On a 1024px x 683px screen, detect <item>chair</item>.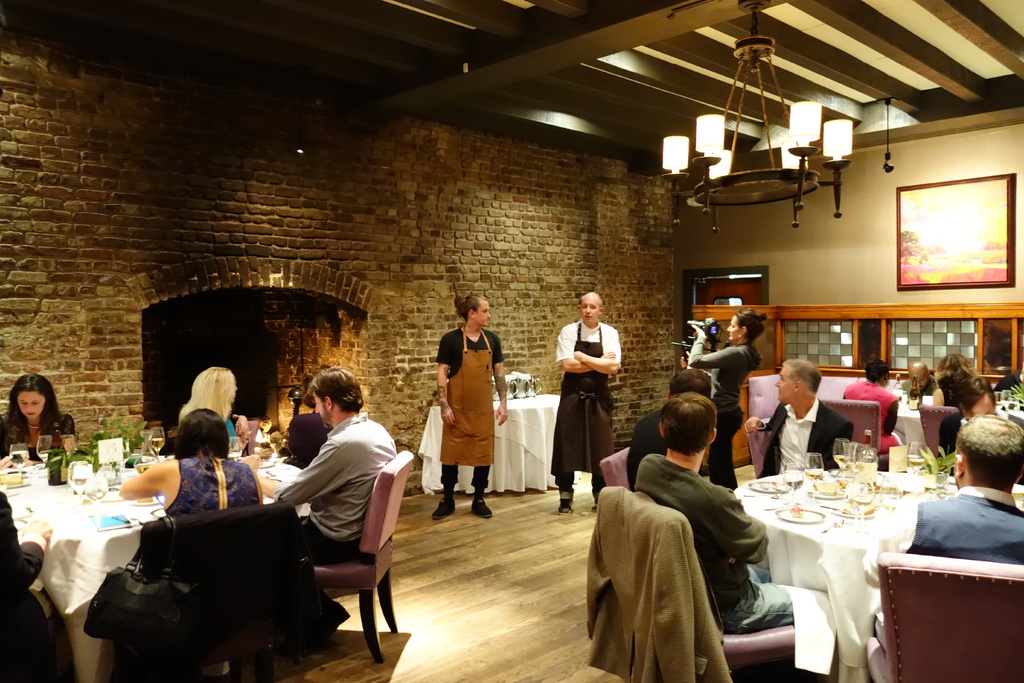
(868, 553, 1023, 682).
